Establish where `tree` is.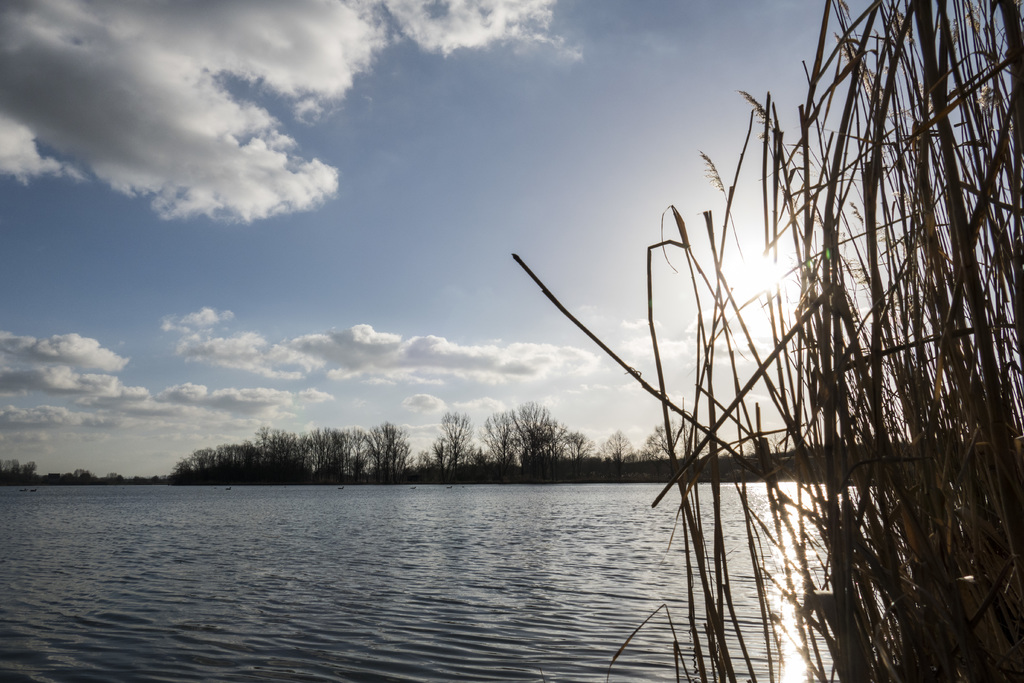
Established at bbox=(596, 428, 634, 468).
